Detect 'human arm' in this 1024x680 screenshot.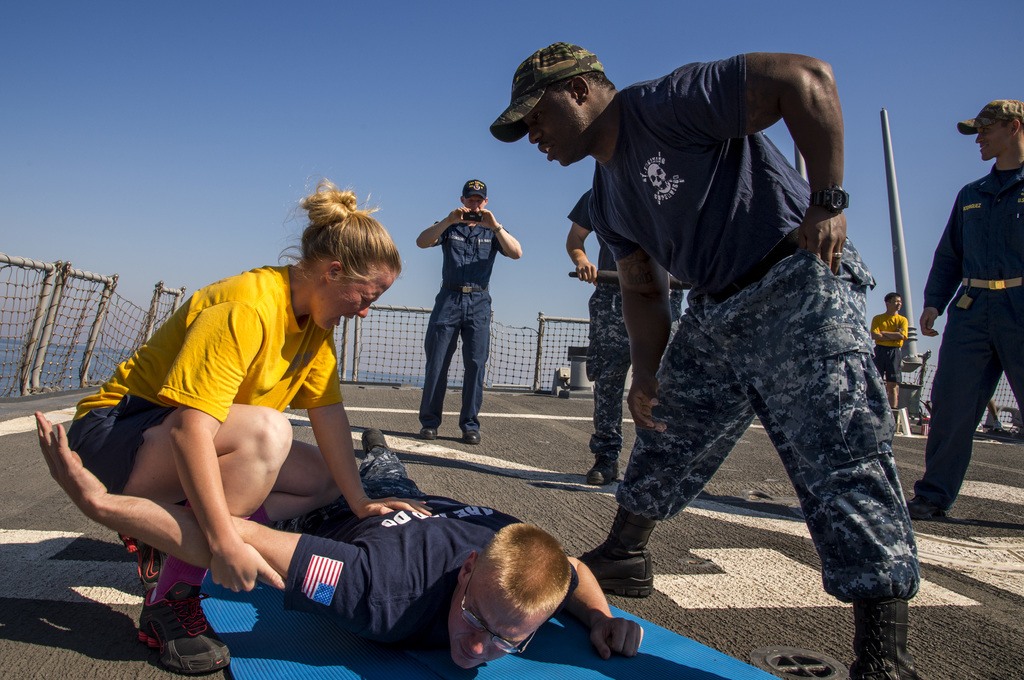
Detection: select_region(563, 190, 602, 292).
